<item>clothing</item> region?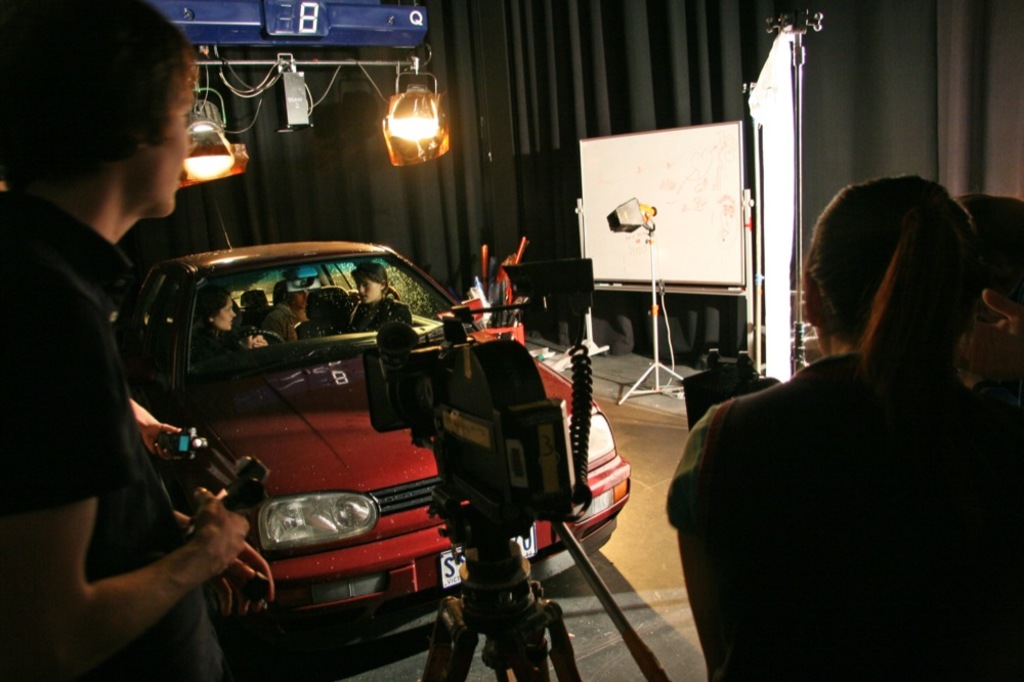
bbox(2, 188, 243, 681)
